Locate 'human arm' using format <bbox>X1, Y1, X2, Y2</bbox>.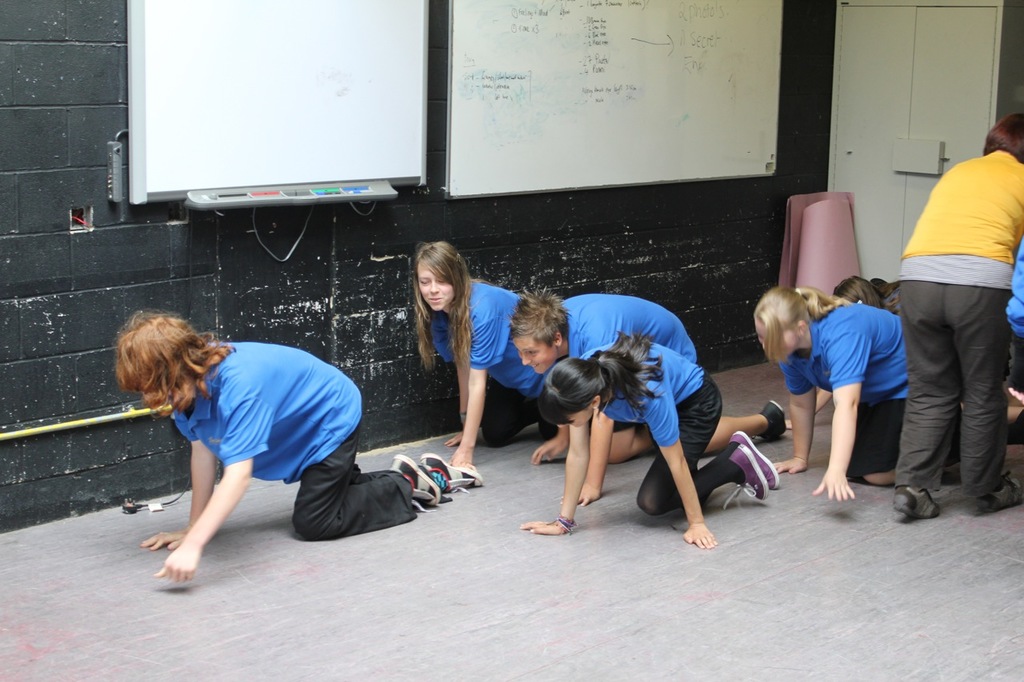
<bbox>442, 324, 486, 457</bbox>.
